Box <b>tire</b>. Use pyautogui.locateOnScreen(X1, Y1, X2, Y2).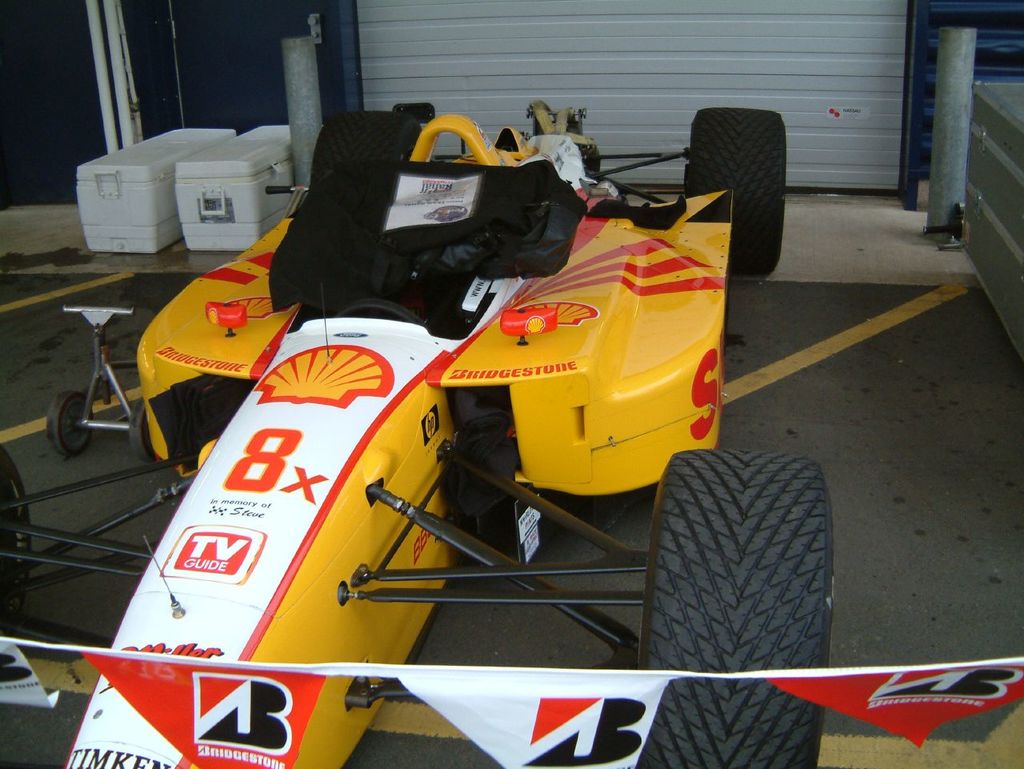
pyautogui.locateOnScreen(686, 106, 788, 278).
